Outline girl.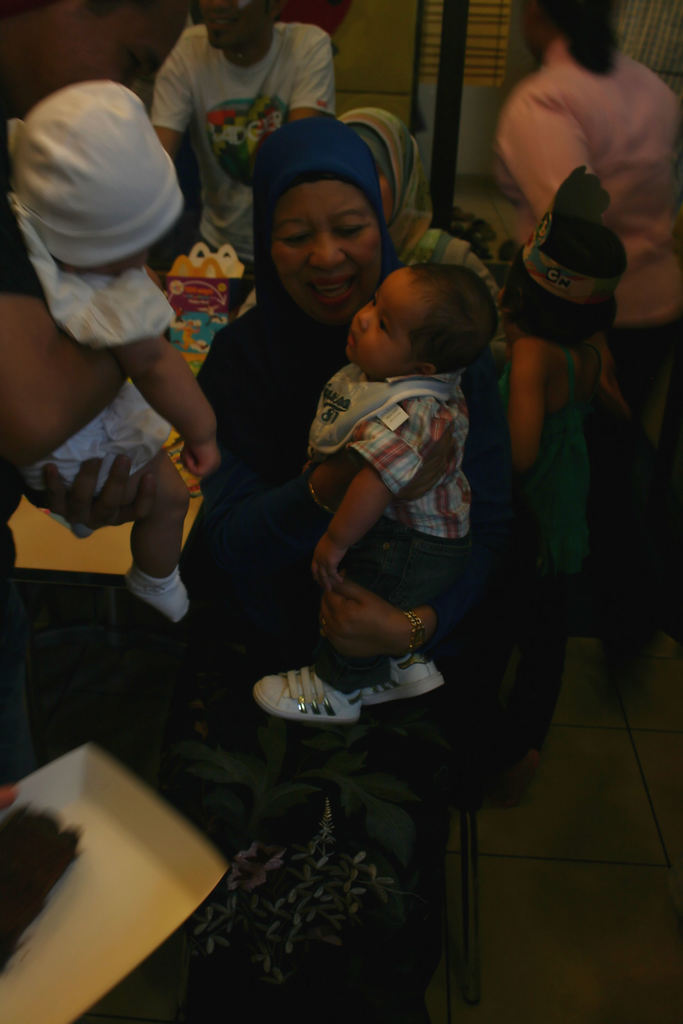
Outline: <box>248,262,505,734</box>.
